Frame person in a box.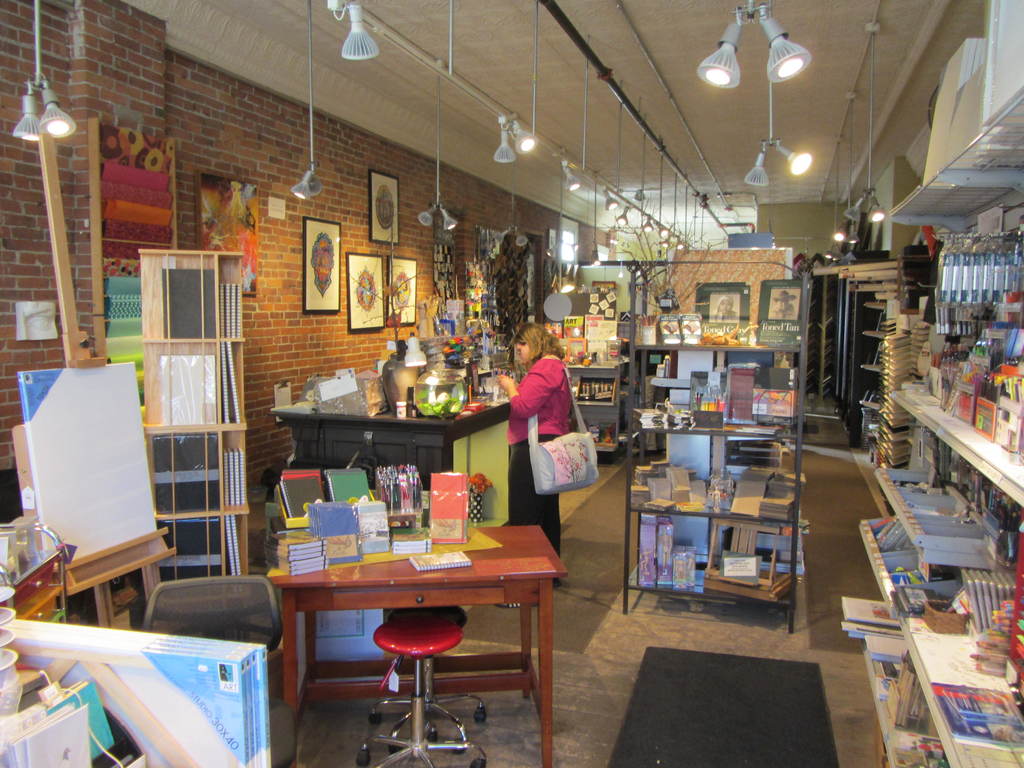
box=[494, 324, 597, 588].
